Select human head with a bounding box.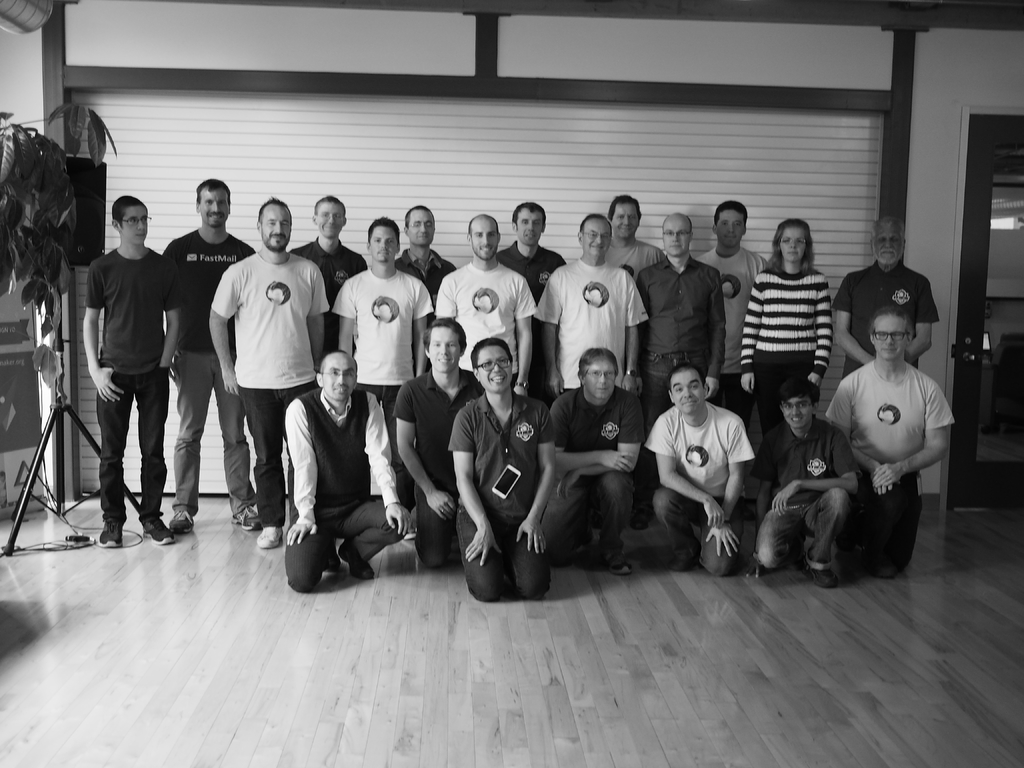
rect(575, 210, 612, 257).
